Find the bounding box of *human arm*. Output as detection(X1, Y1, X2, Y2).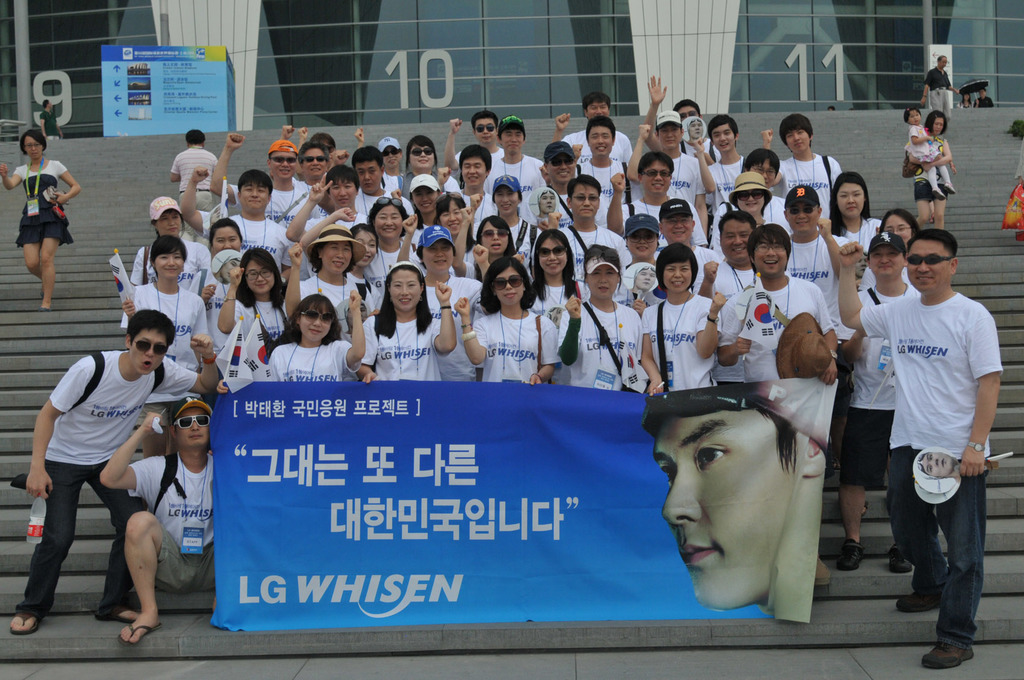
detection(444, 116, 461, 174).
